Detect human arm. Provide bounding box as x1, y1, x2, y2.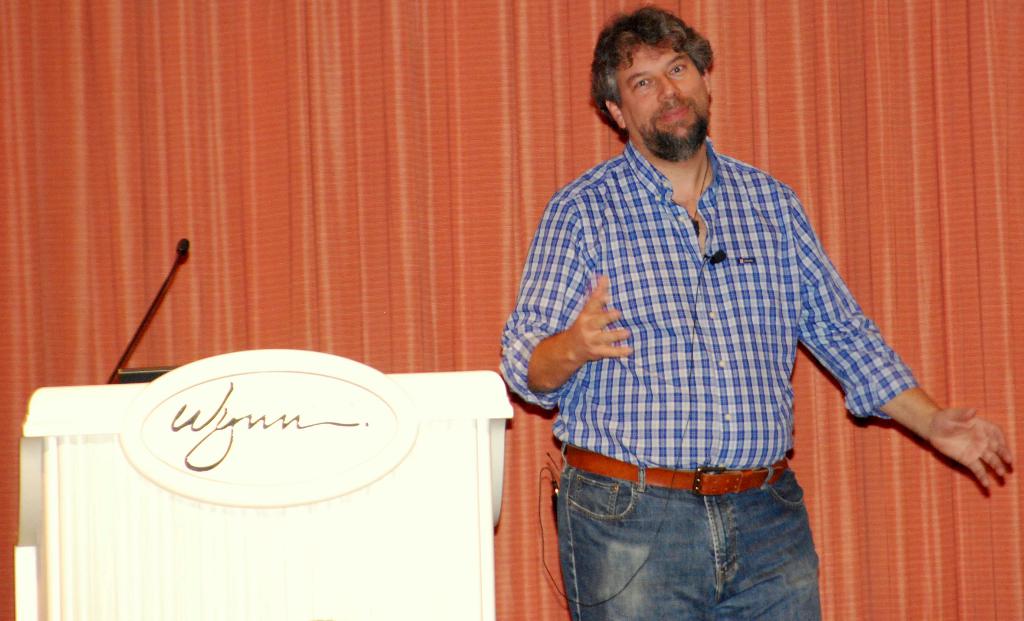
772, 218, 1001, 535.
